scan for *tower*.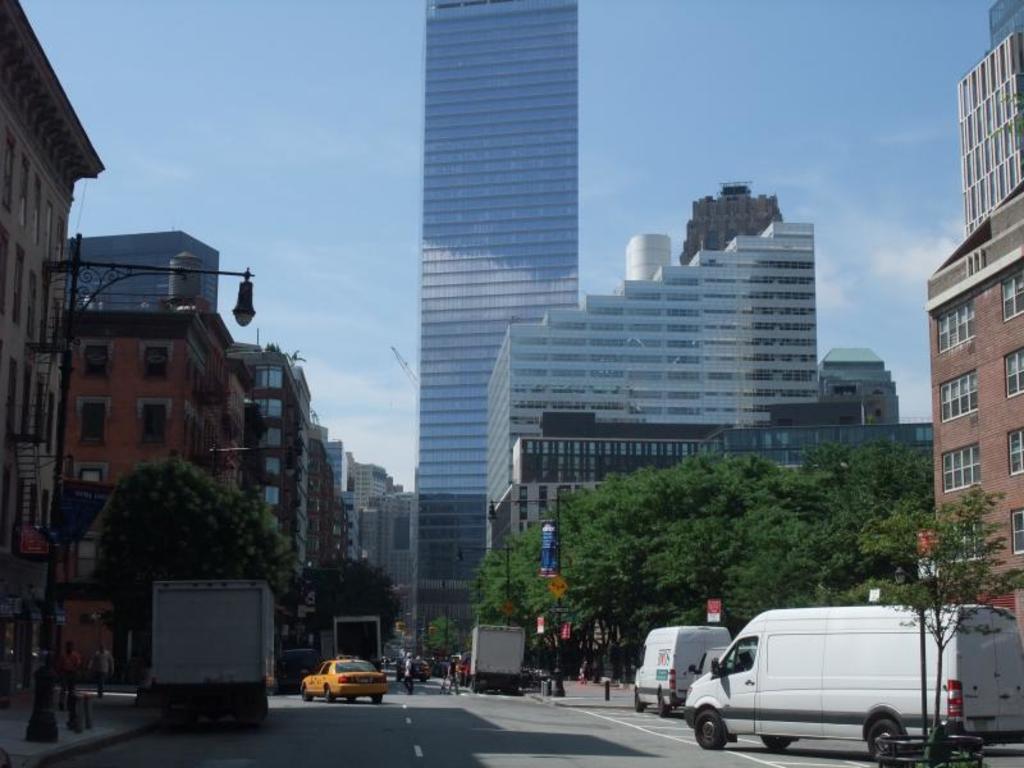
Scan result: region(70, 227, 223, 307).
